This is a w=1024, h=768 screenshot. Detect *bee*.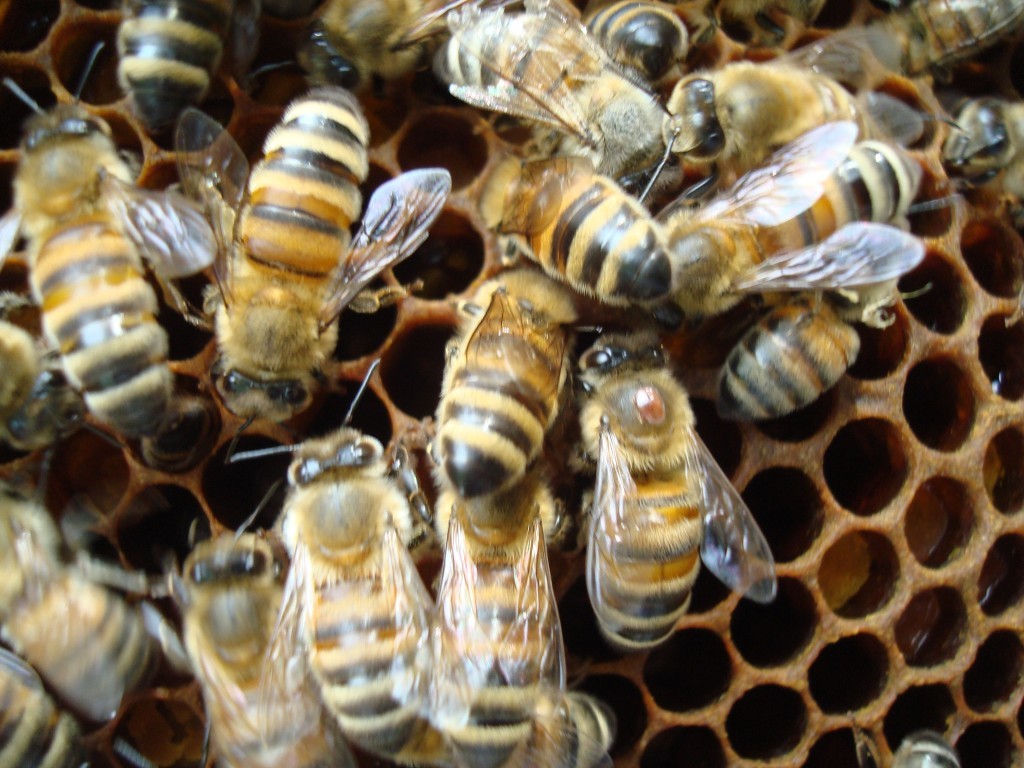
461:690:615:767.
